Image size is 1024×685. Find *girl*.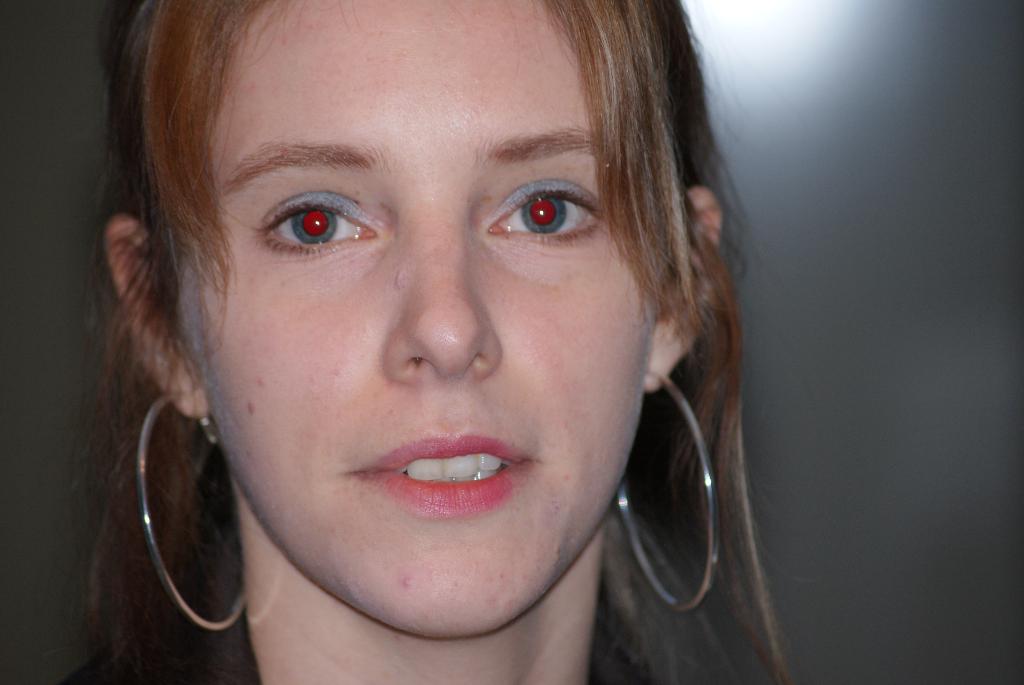
x1=46, y1=0, x2=802, y2=684.
